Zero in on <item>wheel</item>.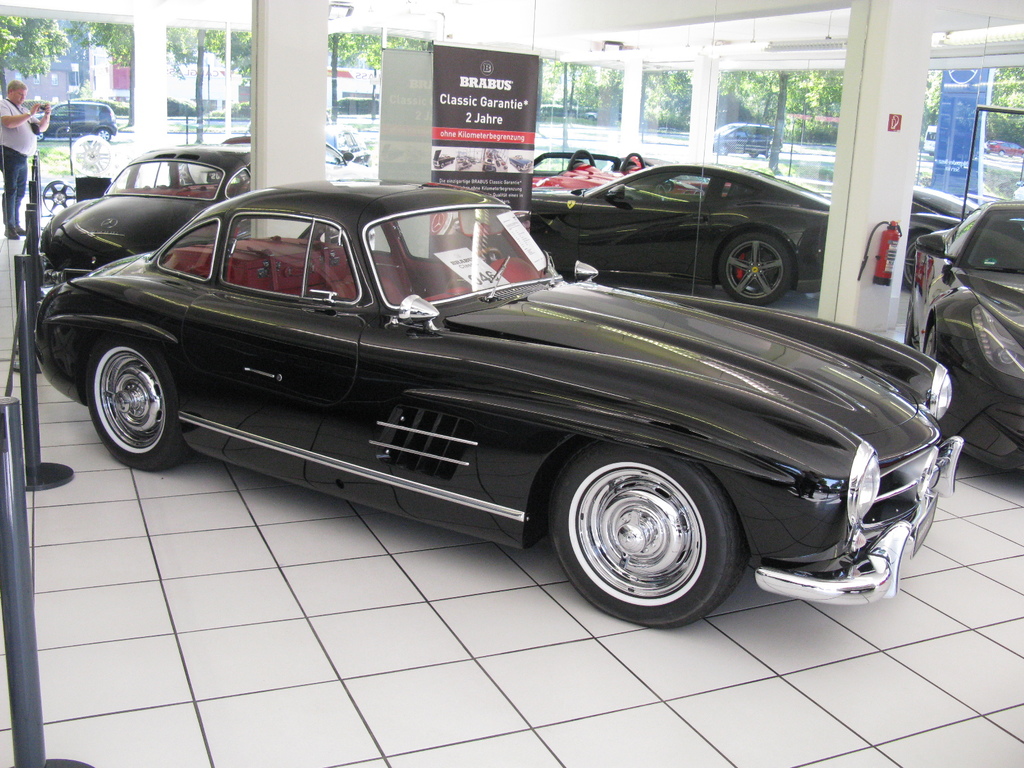
Zeroed in: 548:453:743:618.
